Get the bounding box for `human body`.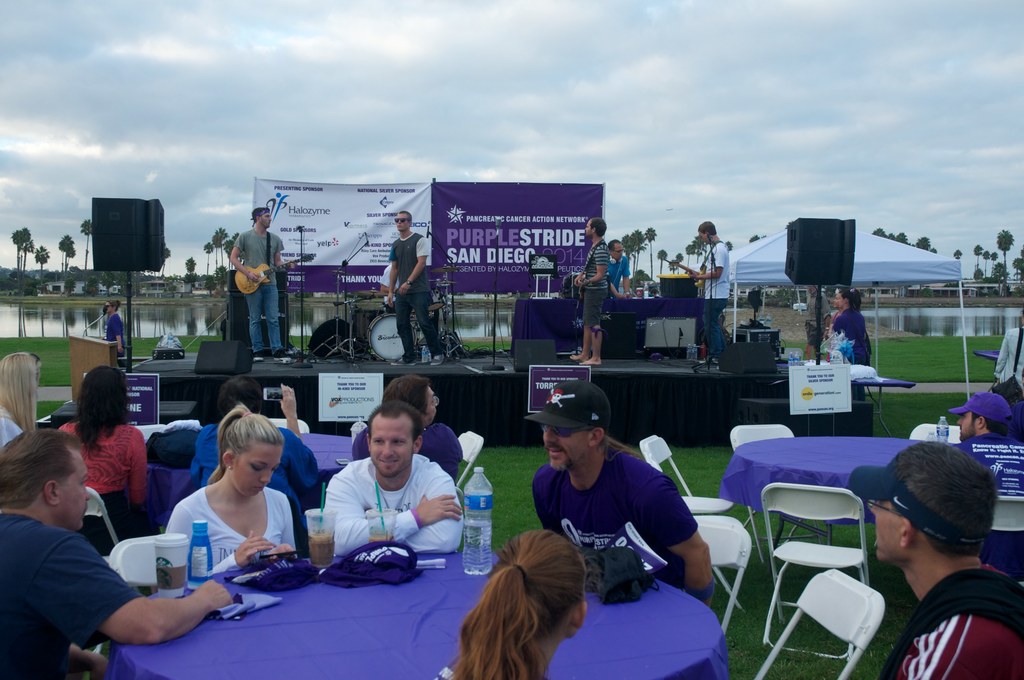
379 215 444 368.
